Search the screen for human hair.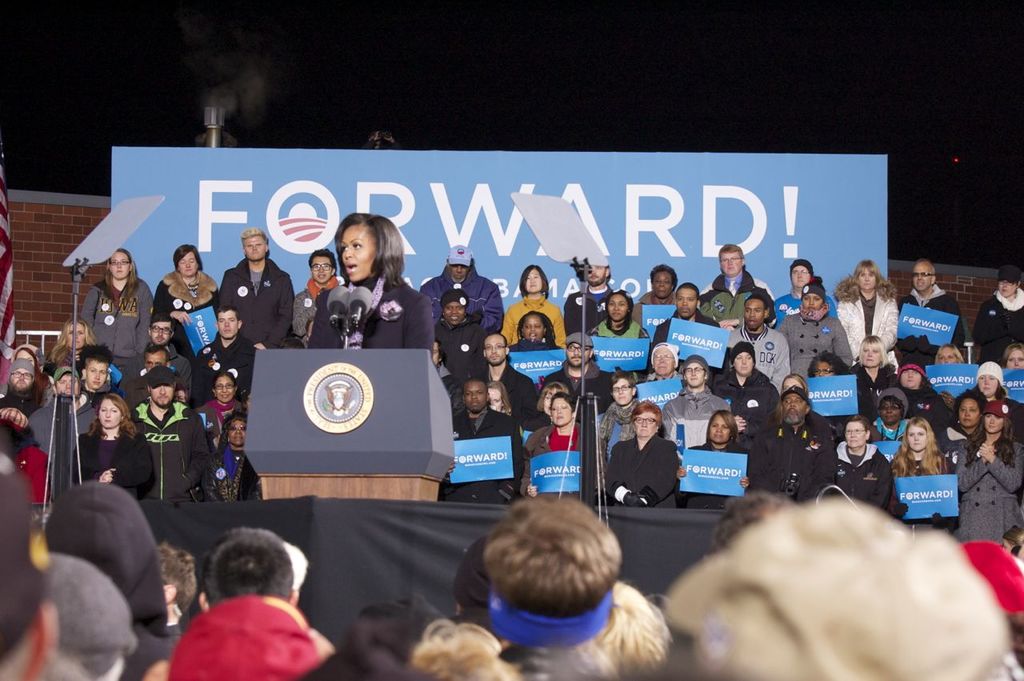
Found at rect(413, 612, 518, 680).
